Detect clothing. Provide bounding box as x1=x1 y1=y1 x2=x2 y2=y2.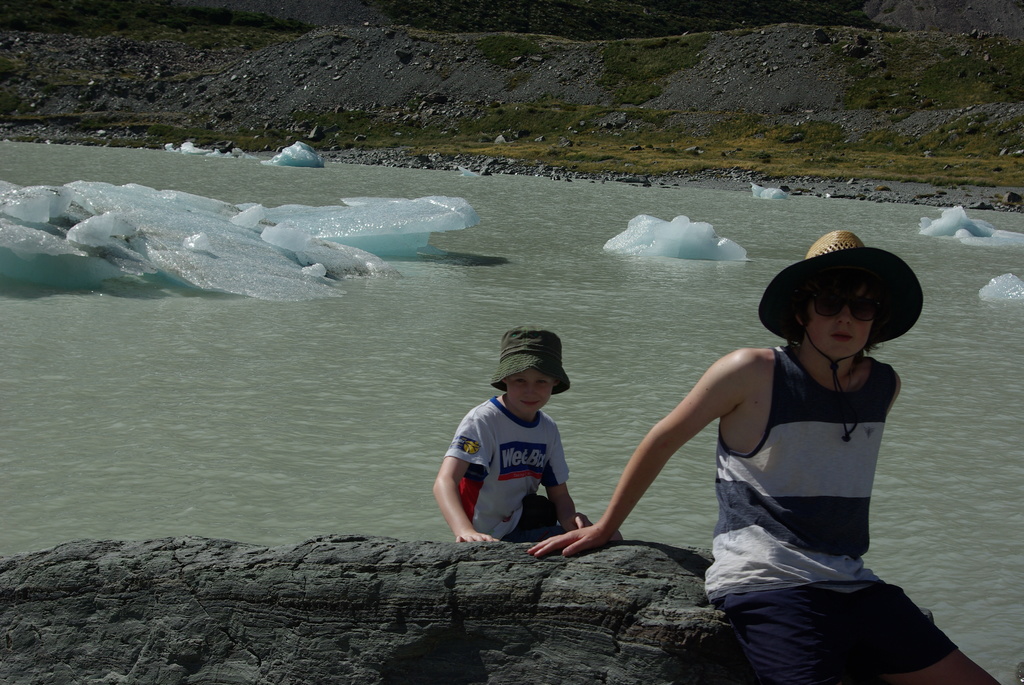
x1=442 y1=390 x2=592 y2=550.
